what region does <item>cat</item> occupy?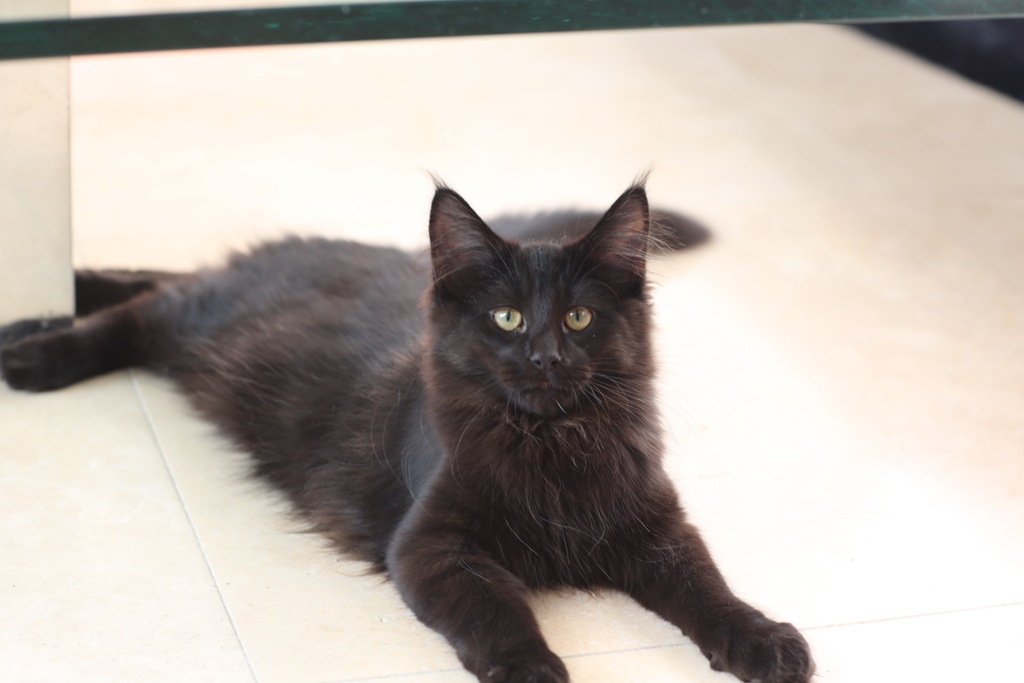
0/159/821/682.
